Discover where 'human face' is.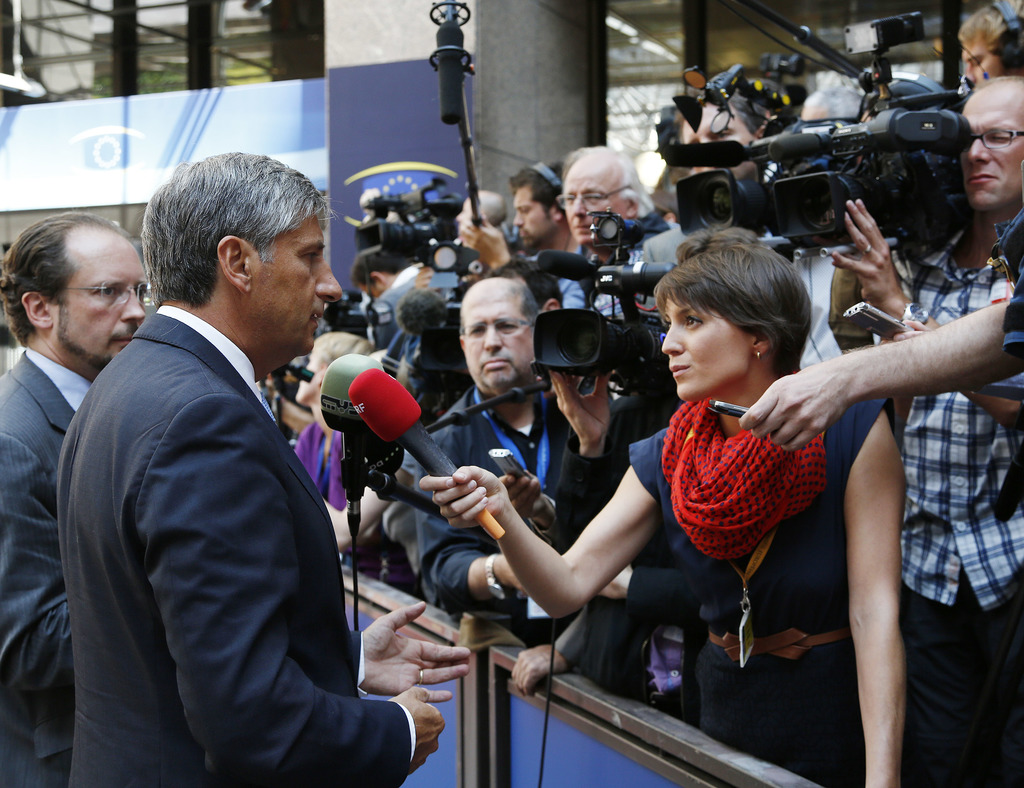
Discovered at detection(465, 287, 534, 388).
